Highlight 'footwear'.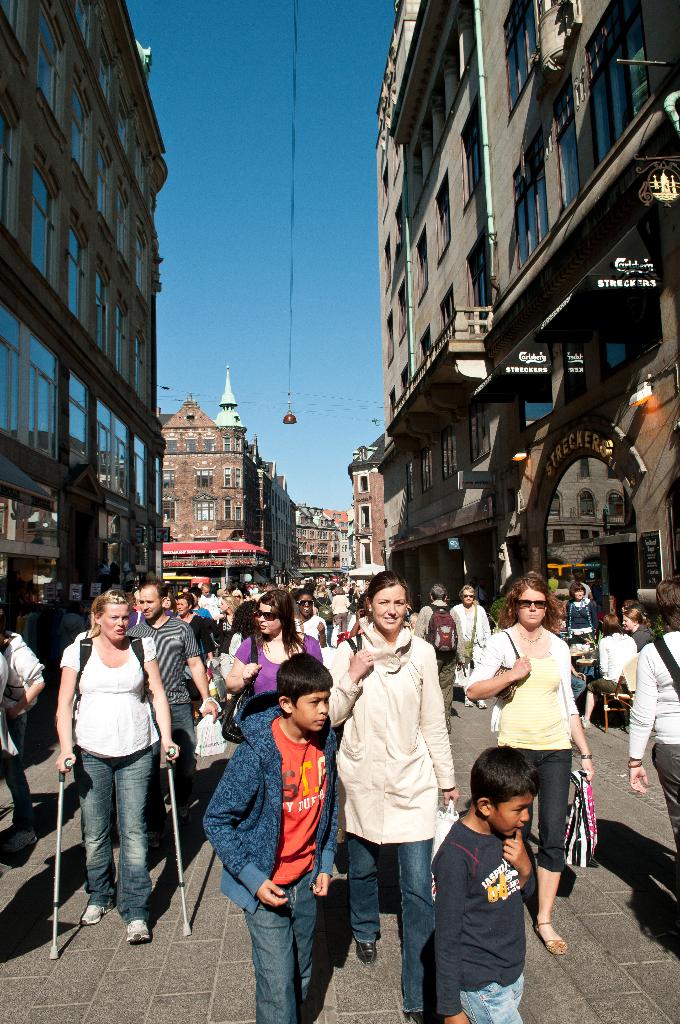
Highlighted region: {"x1": 79, "y1": 902, "x2": 115, "y2": 930}.
